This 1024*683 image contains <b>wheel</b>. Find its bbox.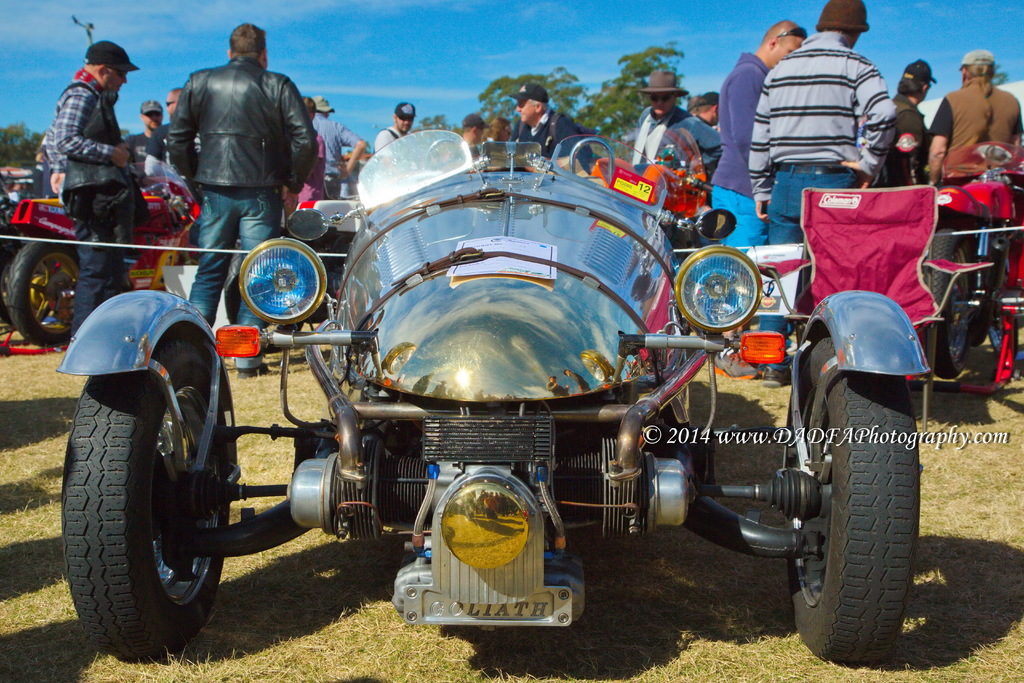
(5, 231, 86, 338).
